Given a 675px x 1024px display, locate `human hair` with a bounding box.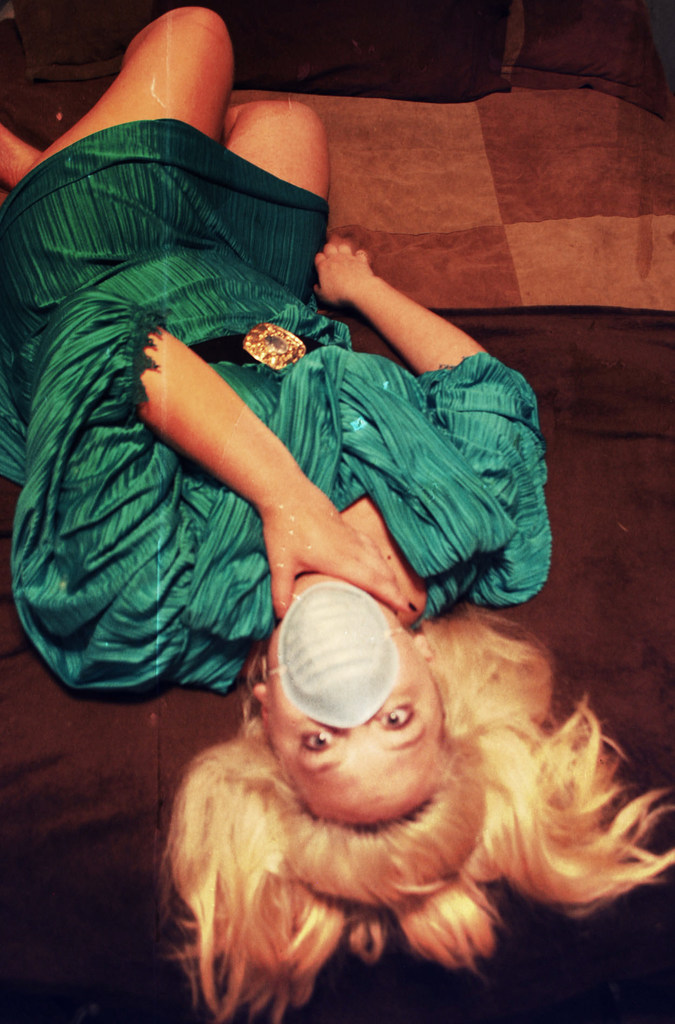
Located: {"x1": 165, "y1": 543, "x2": 645, "y2": 956}.
